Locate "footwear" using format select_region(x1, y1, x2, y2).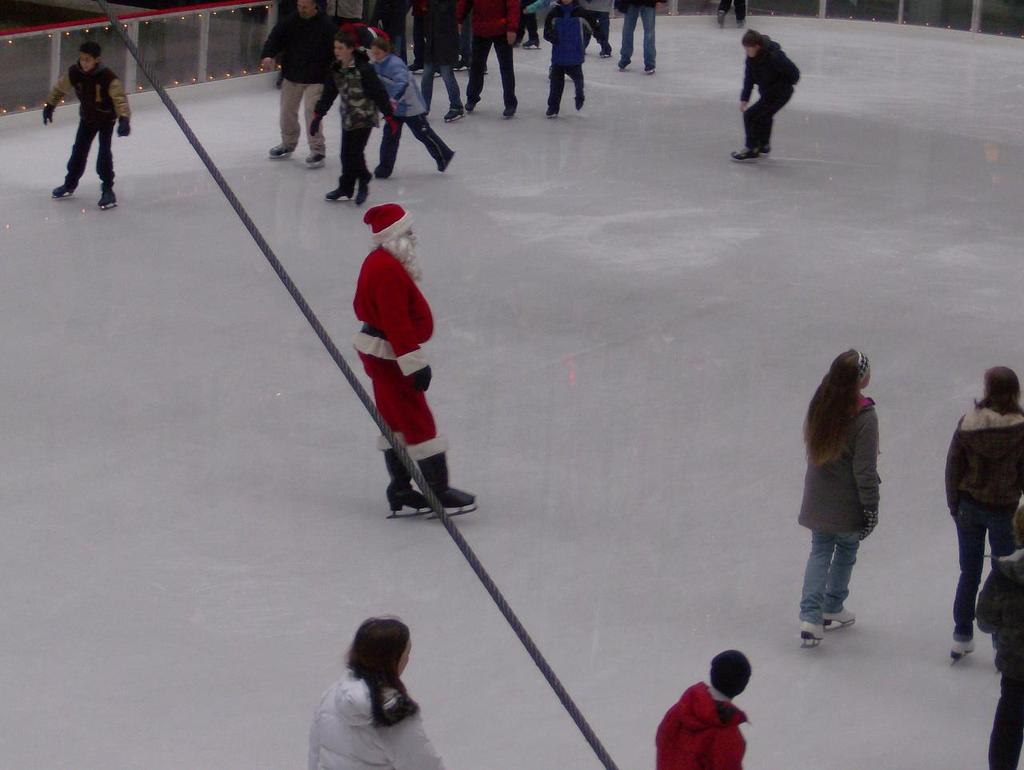
select_region(446, 110, 463, 126).
